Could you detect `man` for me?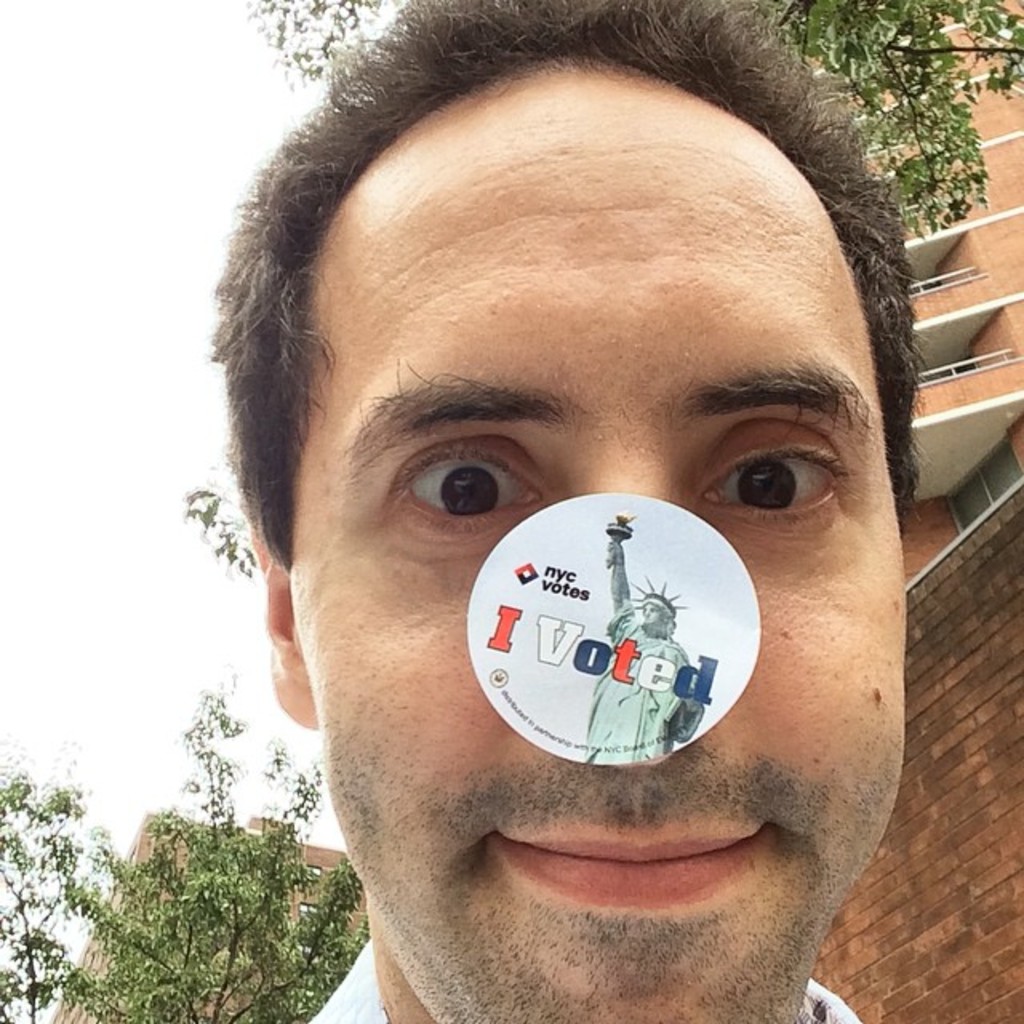
Detection result: rect(109, 19, 1023, 1023).
